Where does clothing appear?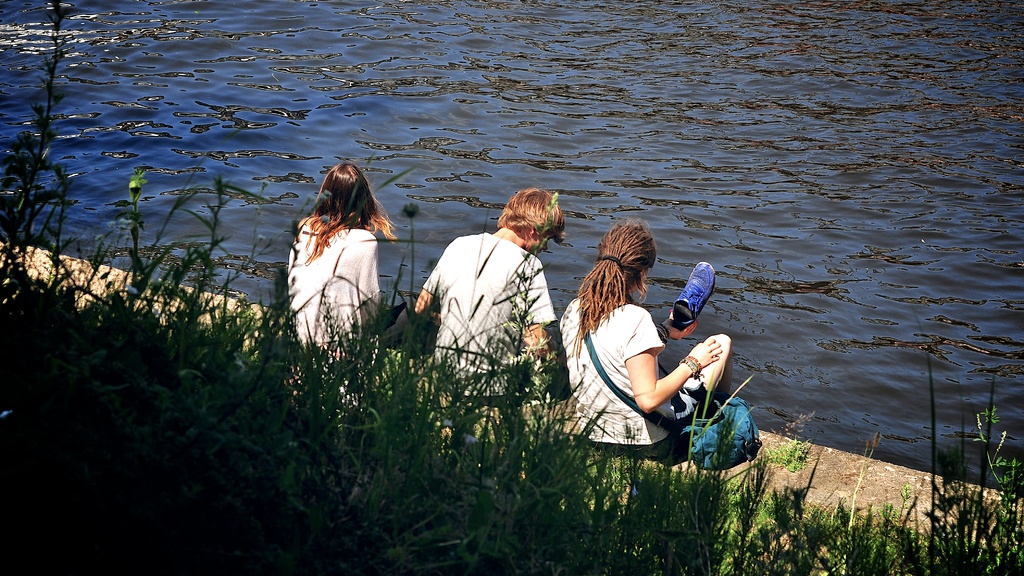
Appears at 574,272,719,441.
